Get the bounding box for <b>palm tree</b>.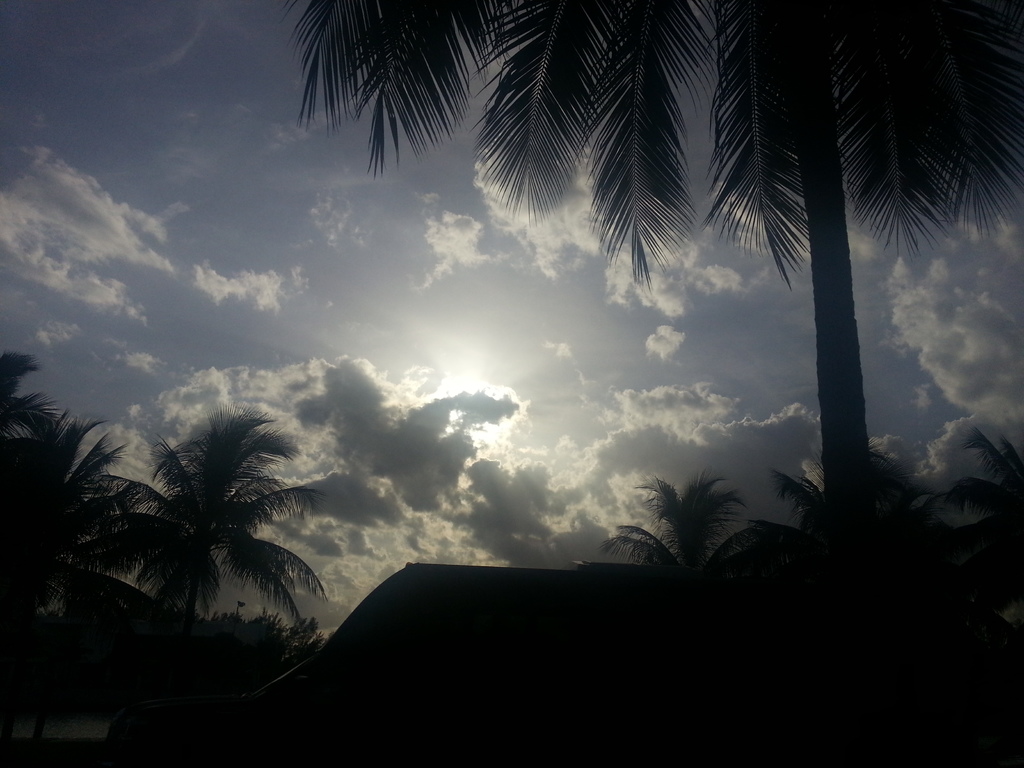
(93,415,315,684).
